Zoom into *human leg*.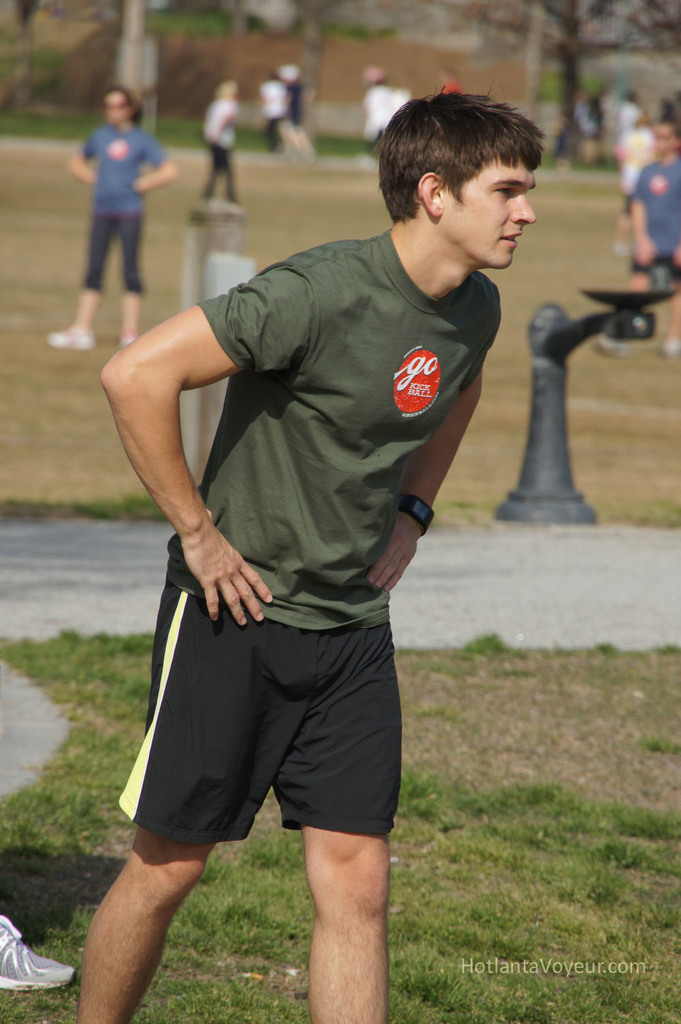
Zoom target: (220,146,239,207).
